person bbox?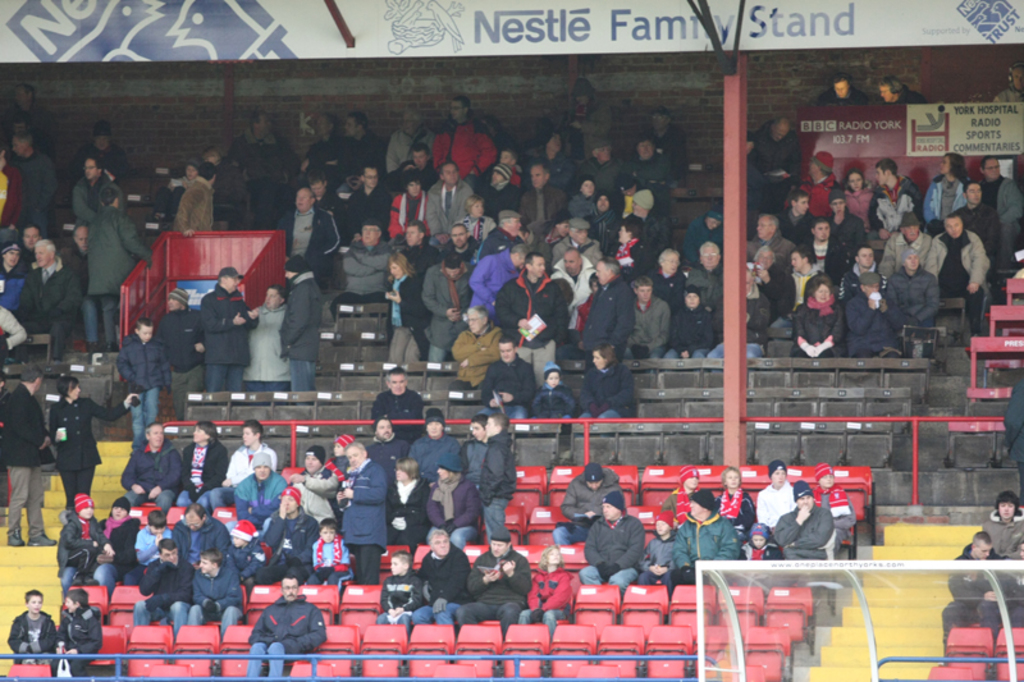
bbox=(244, 472, 321, 582)
